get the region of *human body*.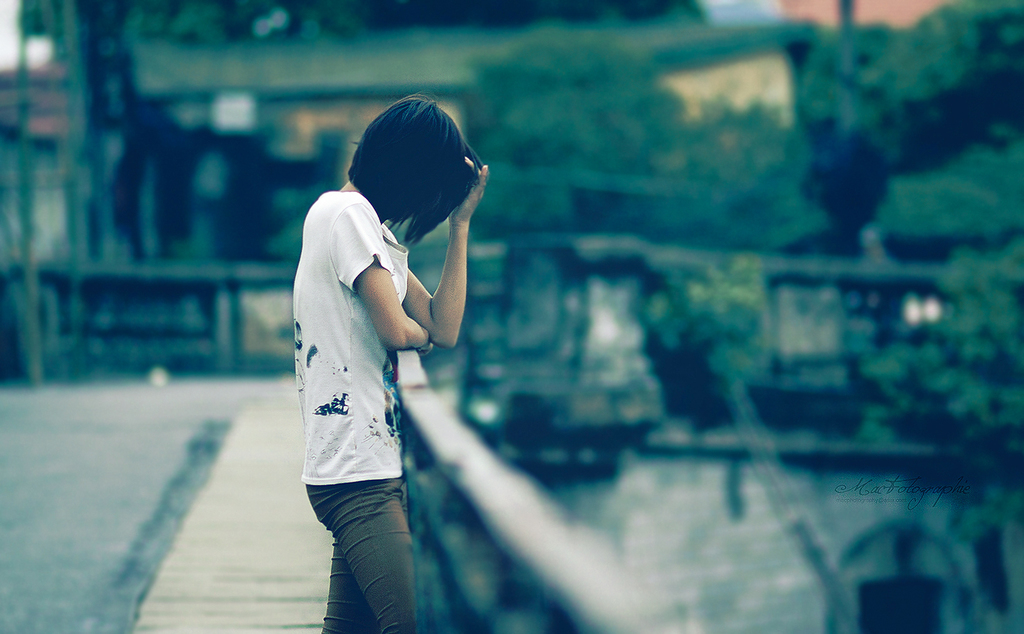
(x1=296, y1=71, x2=484, y2=628).
